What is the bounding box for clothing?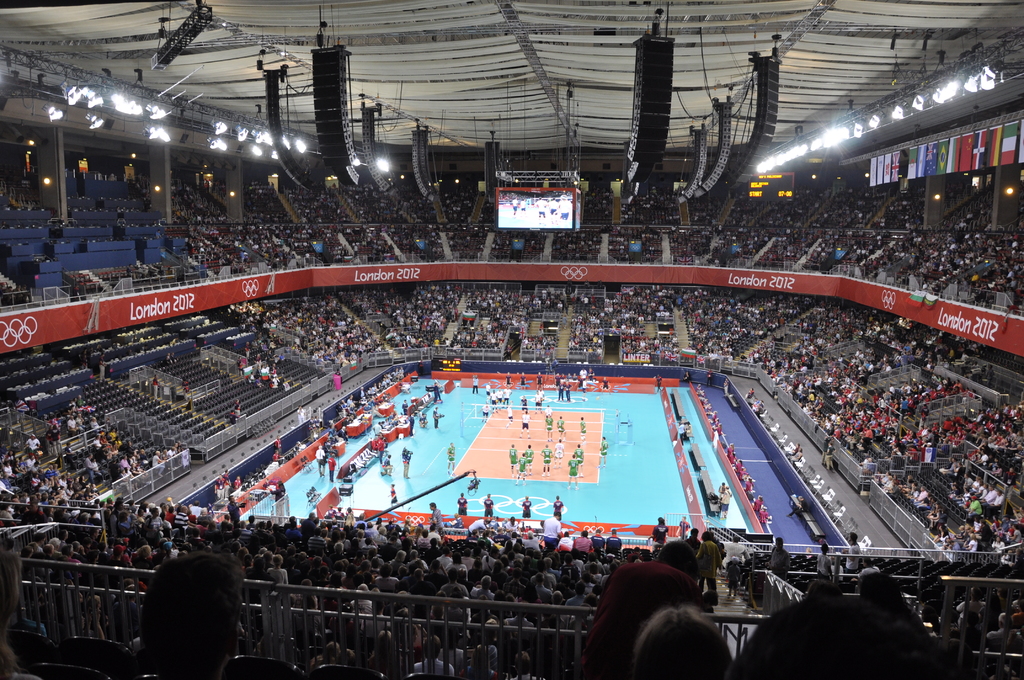
[x1=403, y1=451, x2=411, y2=478].
